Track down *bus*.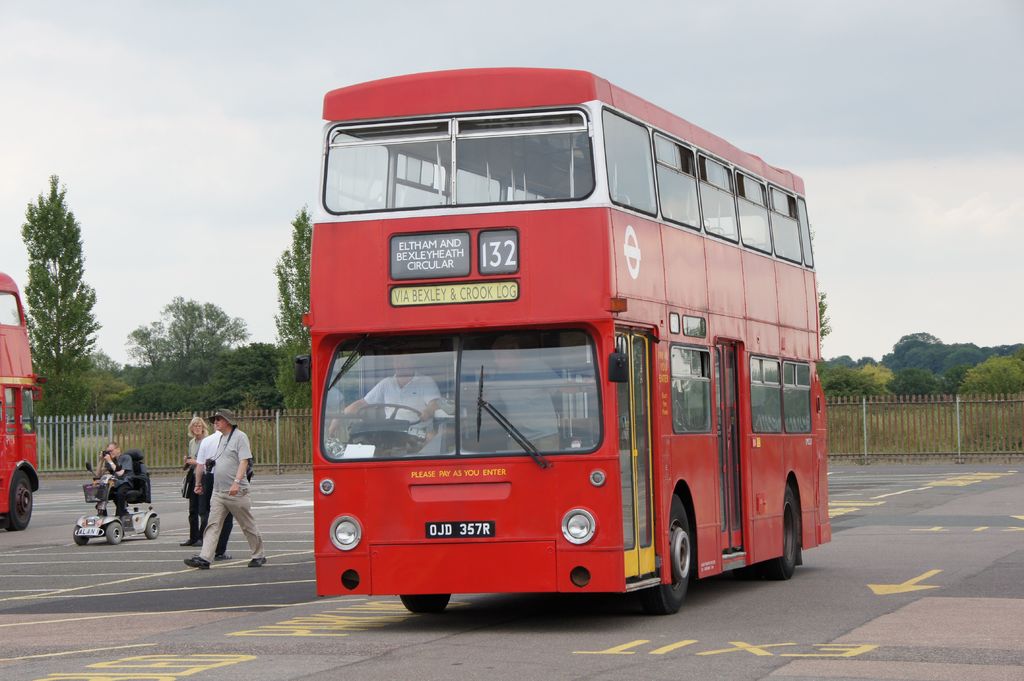
Tracked to locate(0, 272, 49, 531).
